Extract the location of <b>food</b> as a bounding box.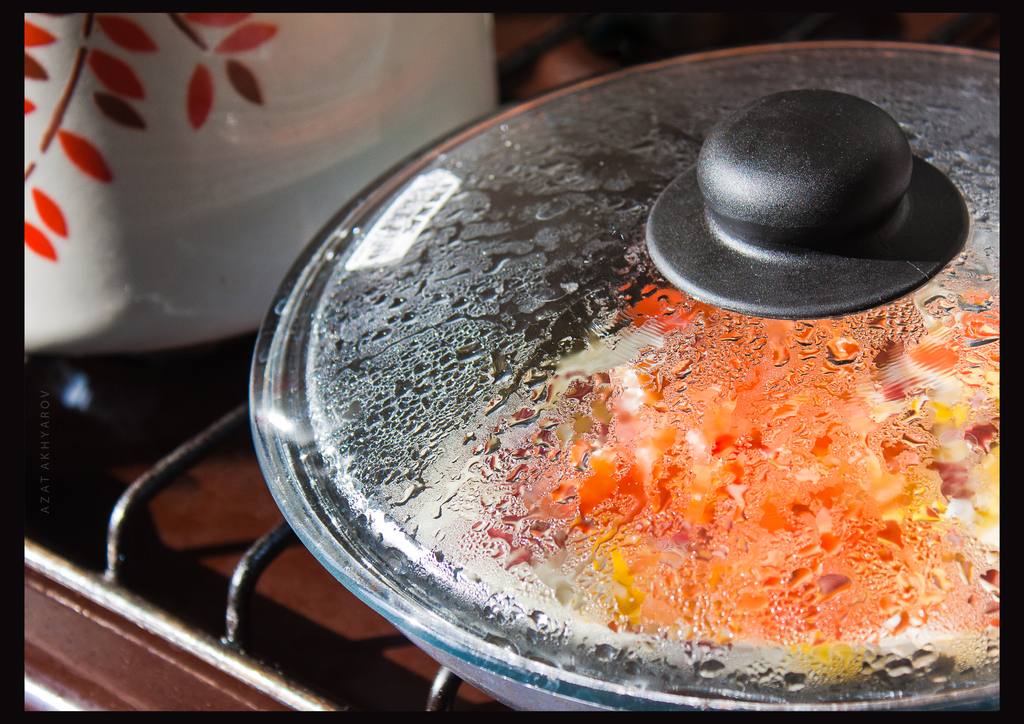
(250,129,989,648).
